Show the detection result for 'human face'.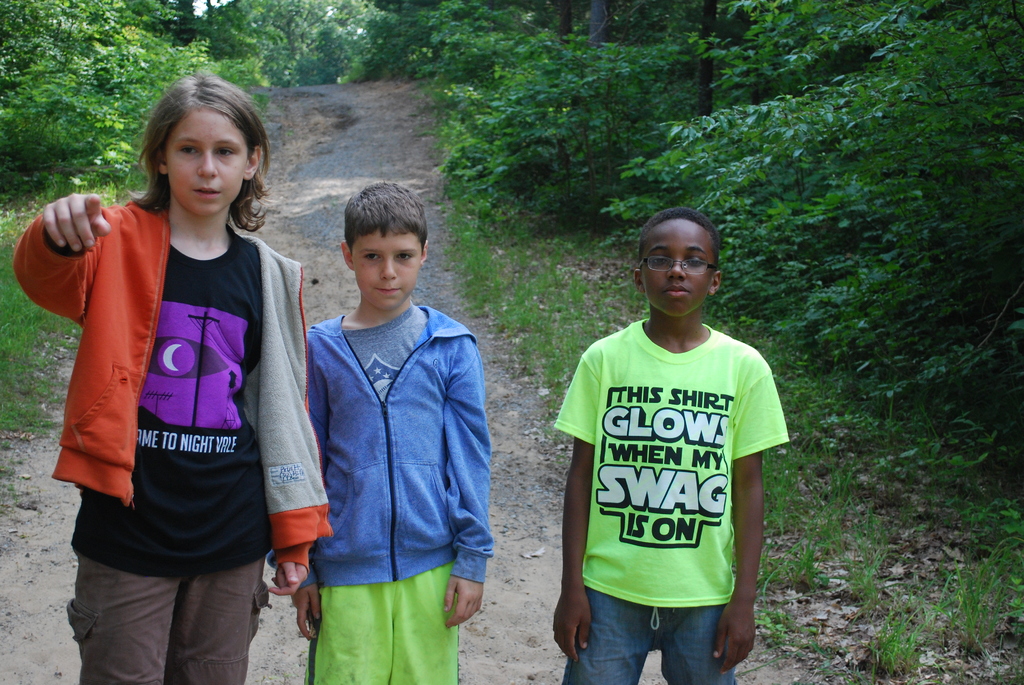
x1=166 y1=107 x2=249 y2=213.
